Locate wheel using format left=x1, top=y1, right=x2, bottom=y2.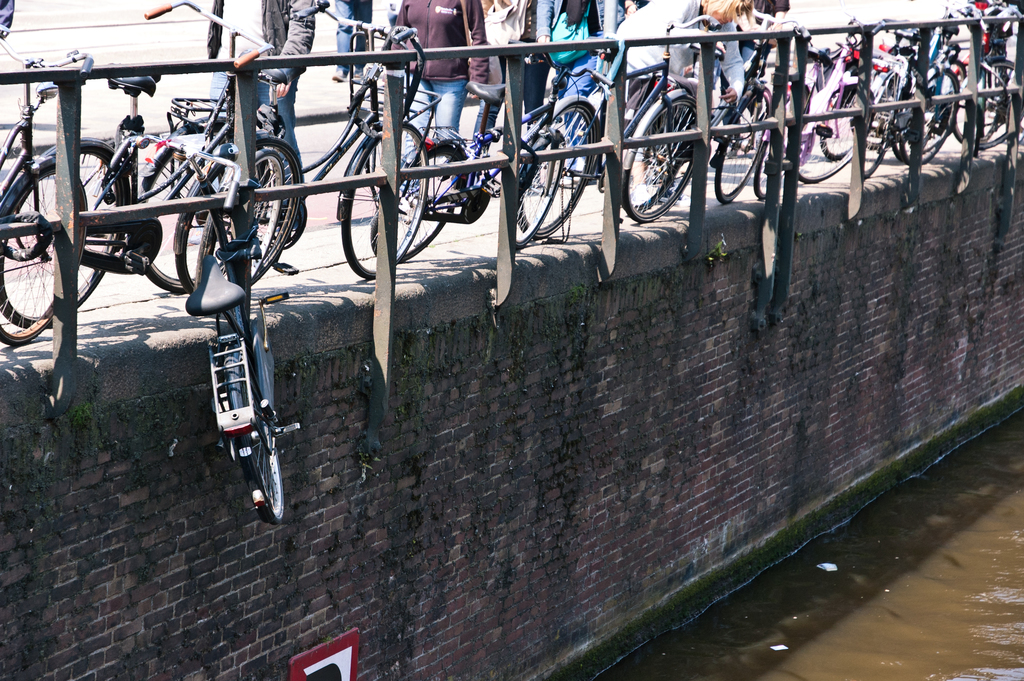
left=712, top=80, right=781, bottom=208.
